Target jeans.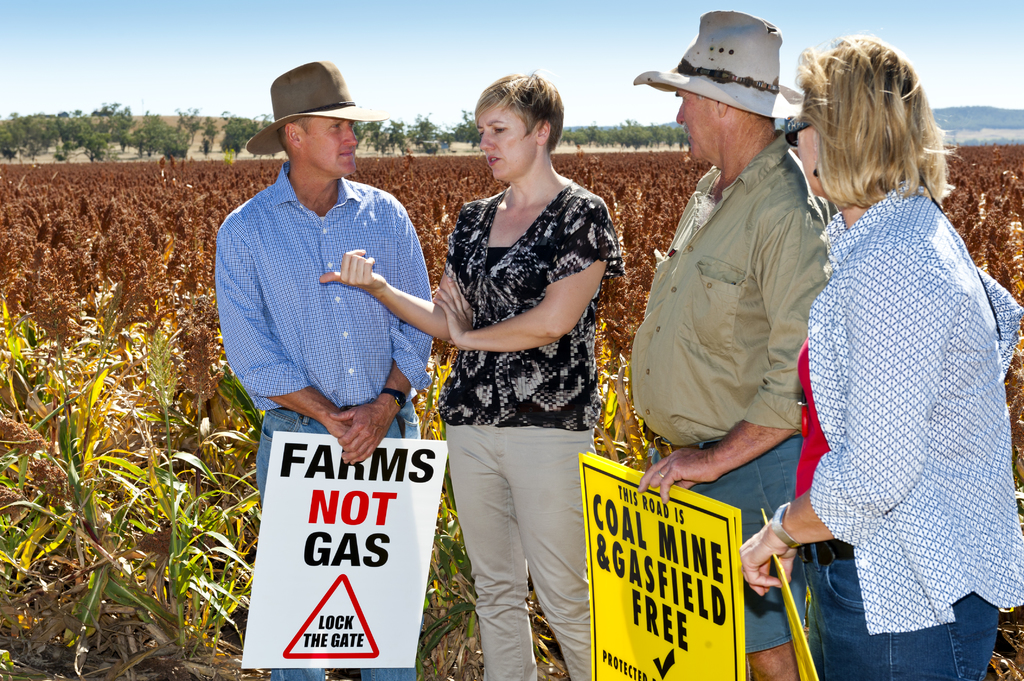
Target region: 248/415/417/680.
